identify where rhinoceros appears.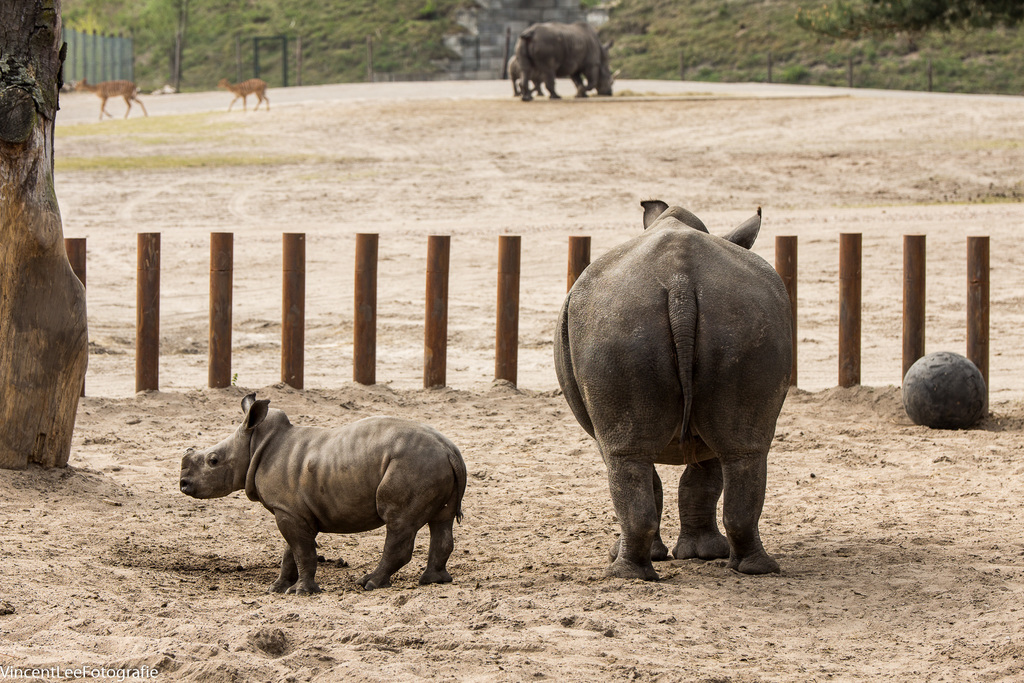
Appears at (x1=180, y1=397, x2=477, y2=603).
